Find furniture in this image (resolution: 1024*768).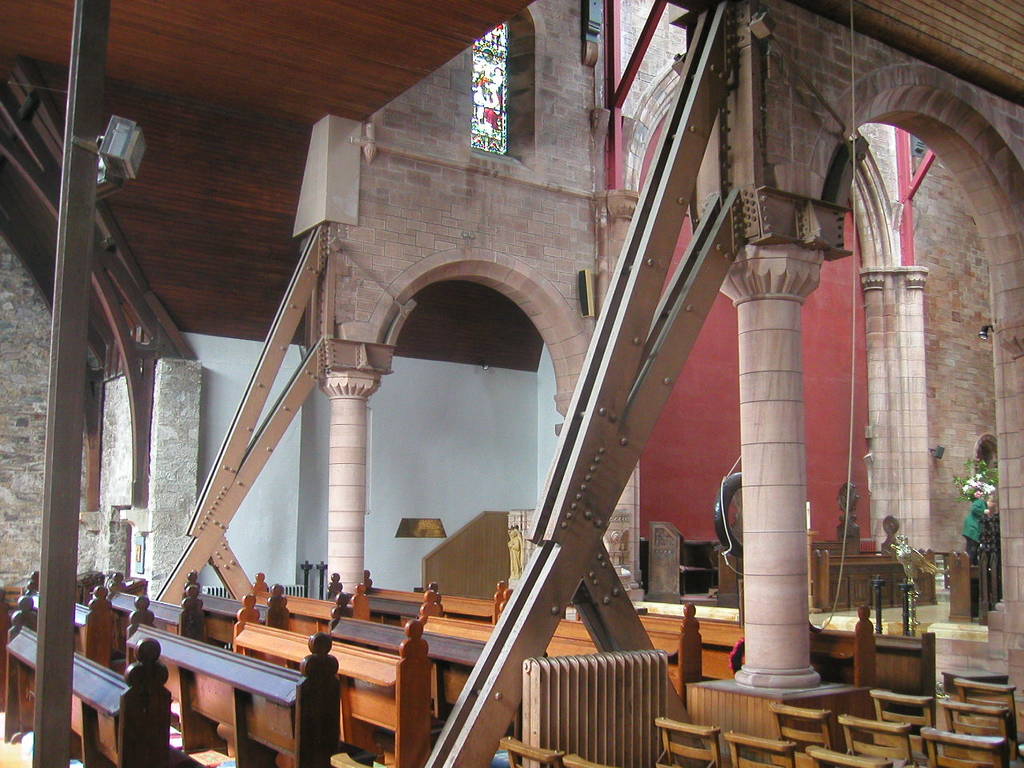
detection(646, 518, 685, 603).
